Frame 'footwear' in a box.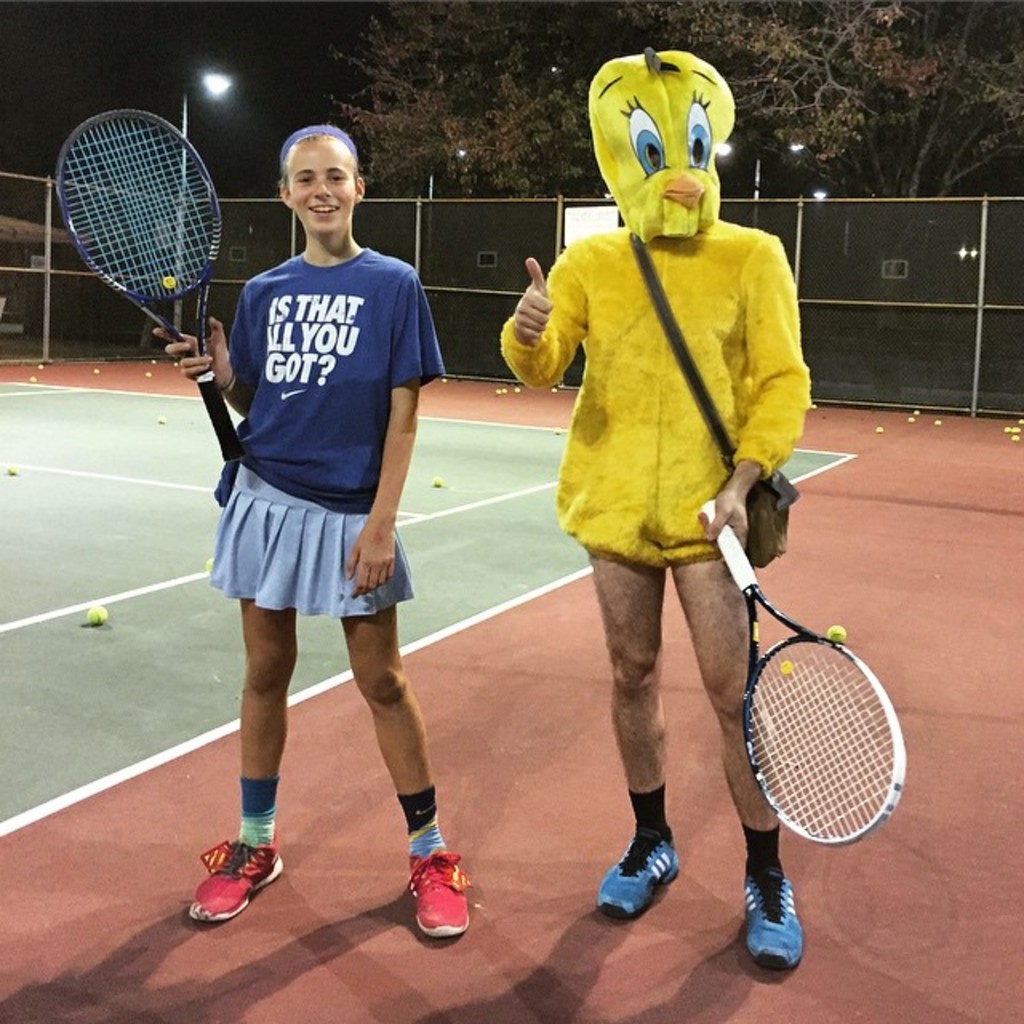
406 845 475 942.
